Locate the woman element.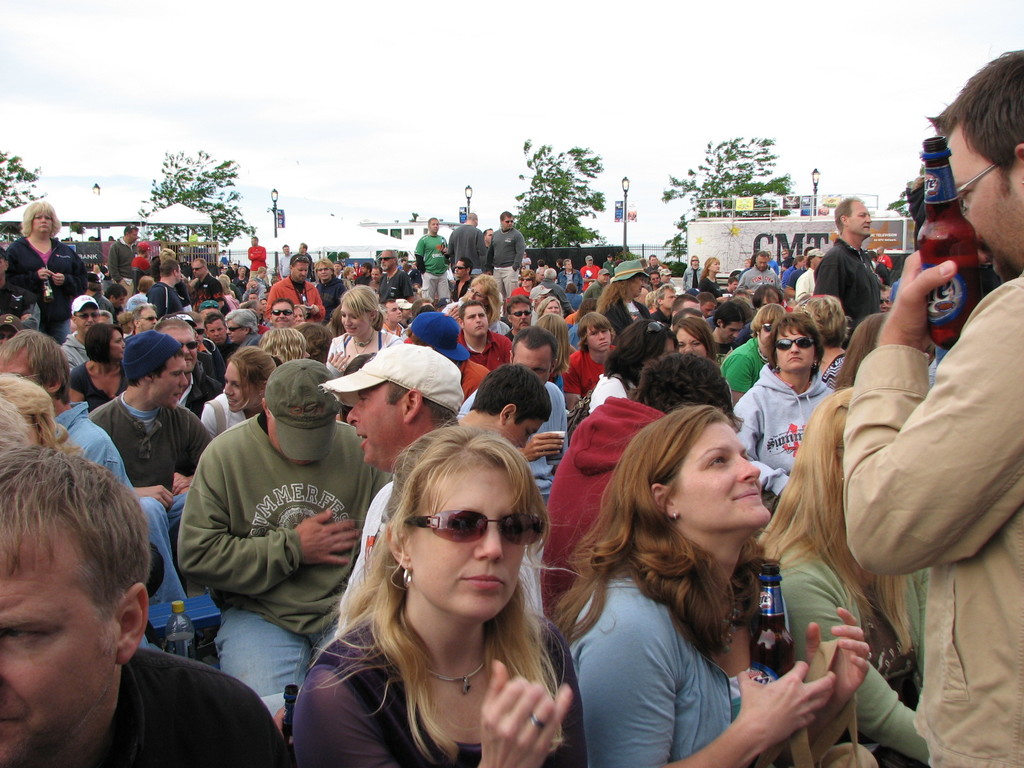
Element bbox: x1=326, y1=284, x2=407, y2=365.
